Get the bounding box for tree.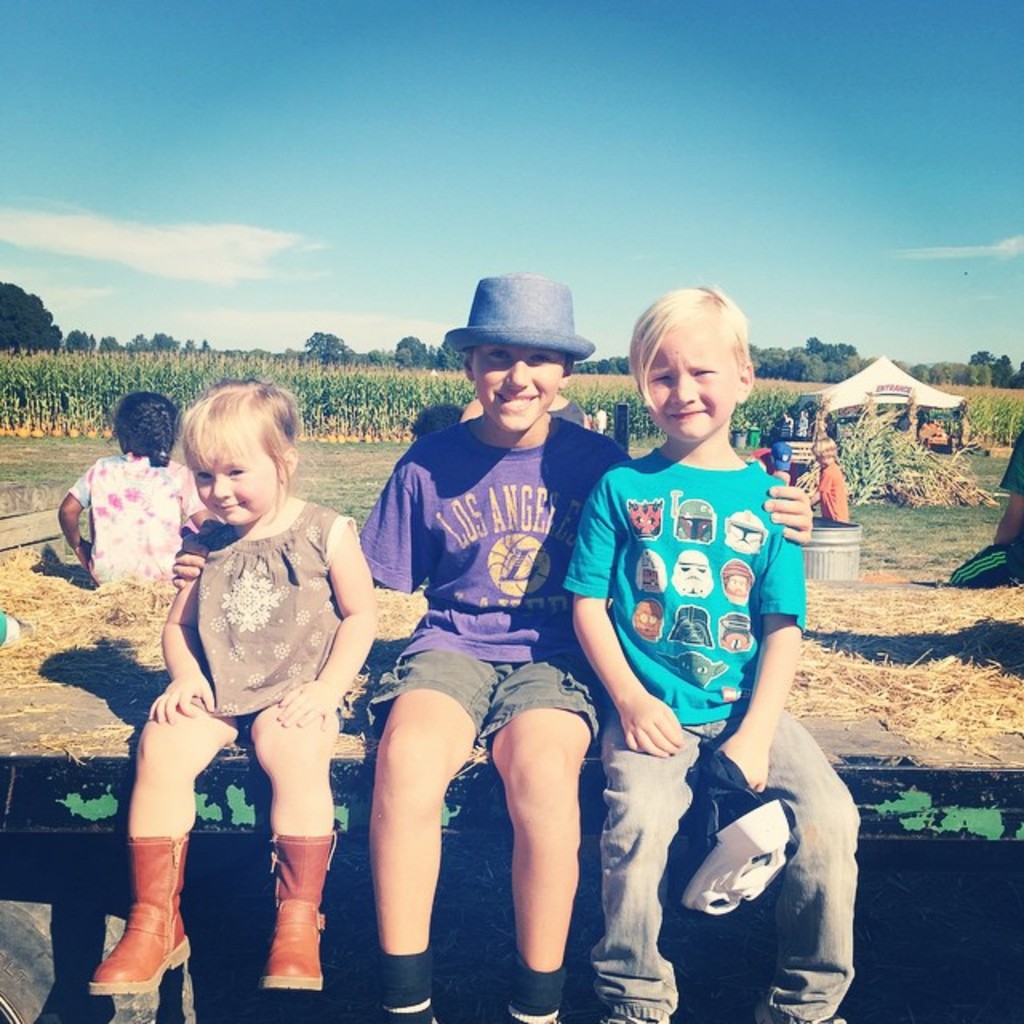
detection(66, 326, 98, 349).
